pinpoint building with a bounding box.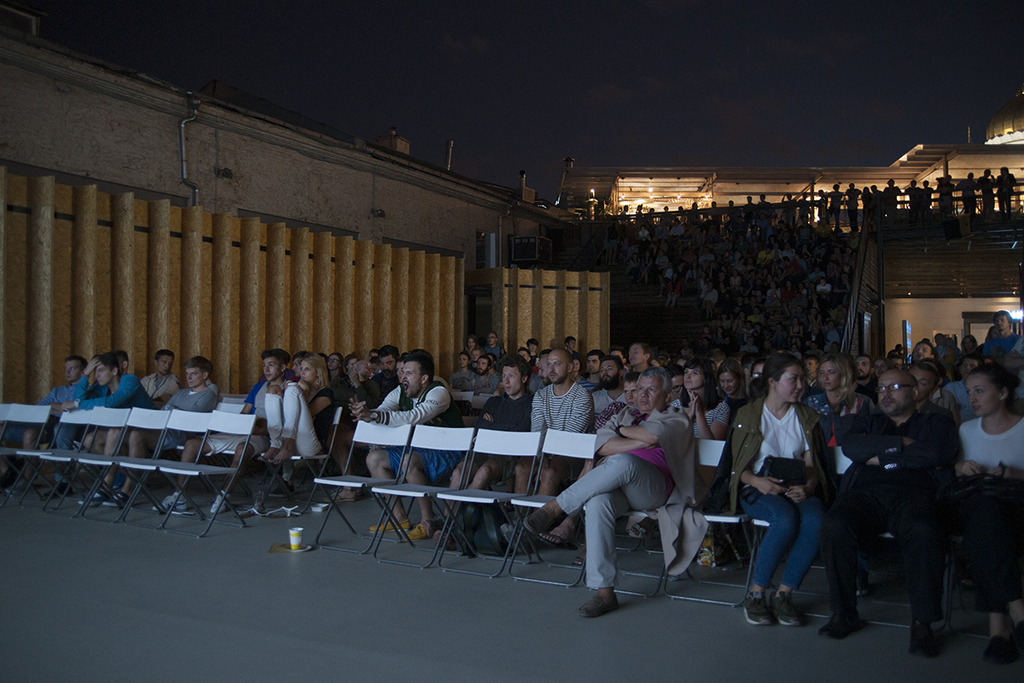
0,0,1023,682.
